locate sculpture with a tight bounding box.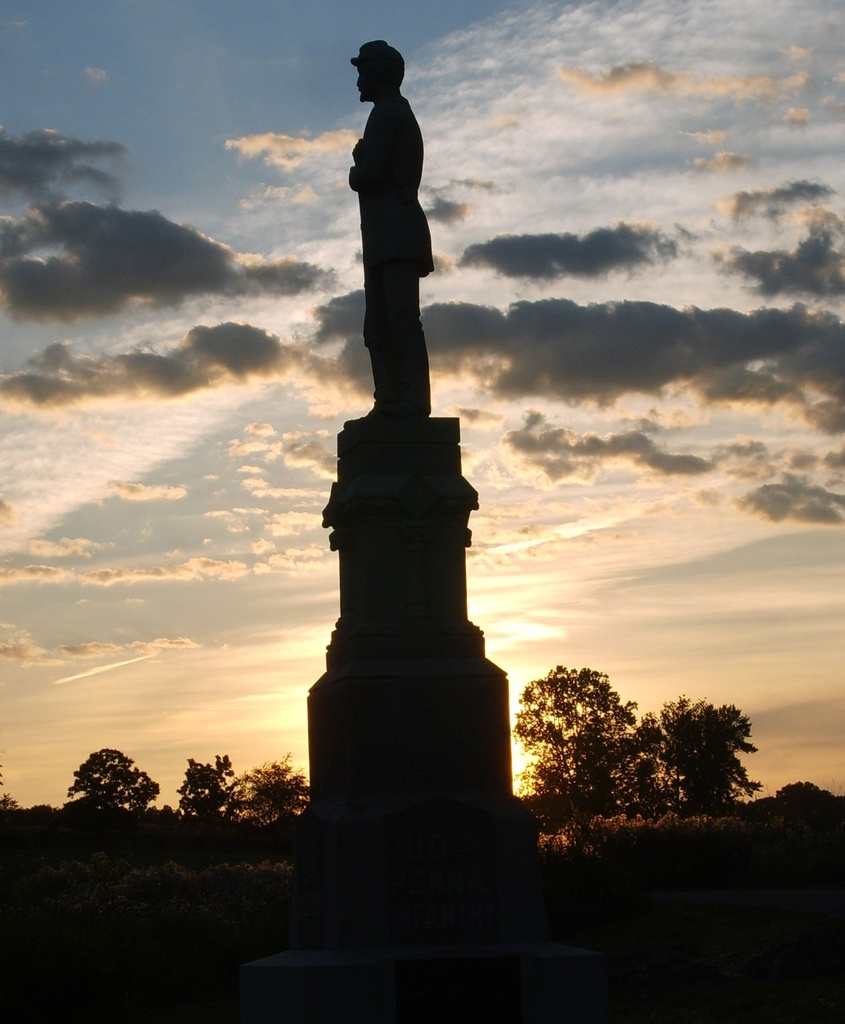
x1=330, y1=4, x2=467, y2=486.
